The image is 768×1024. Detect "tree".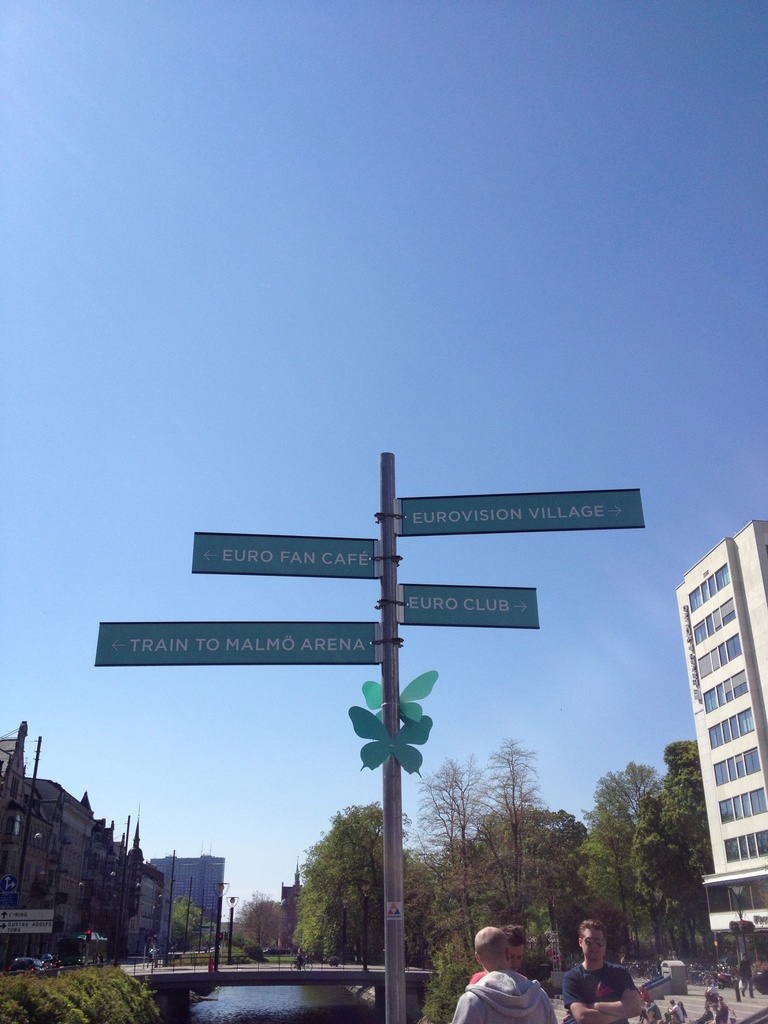
Detection: [280, 787, 409, 967].
